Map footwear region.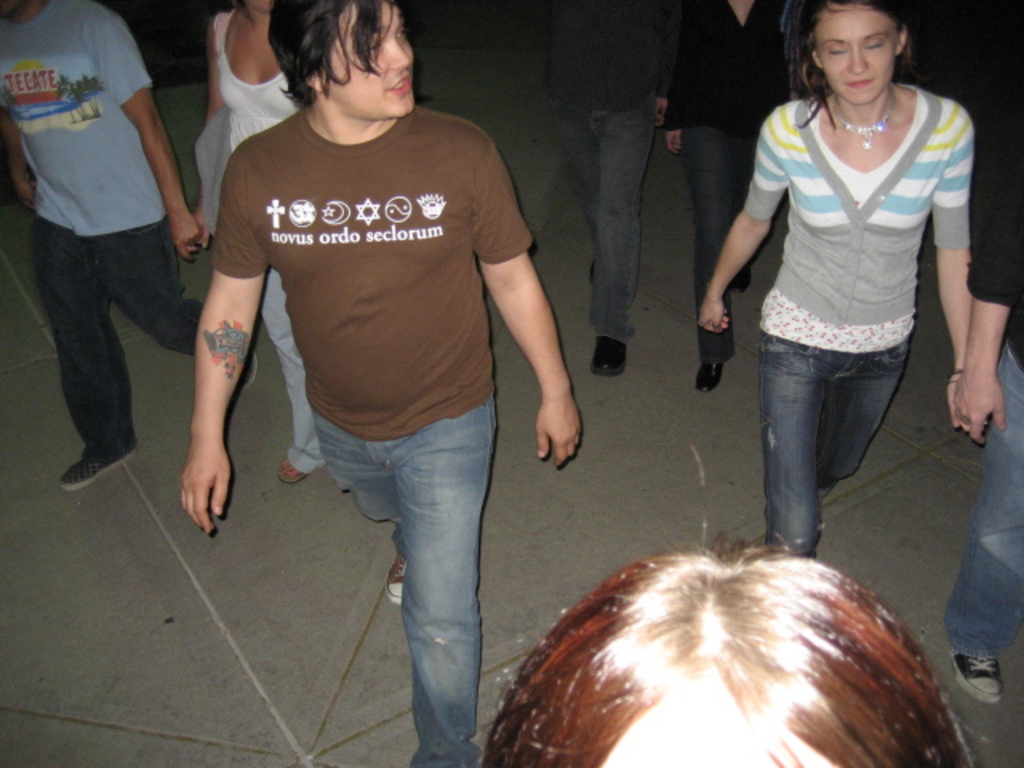
Mapped to <box>730,261,755,294</box>.
